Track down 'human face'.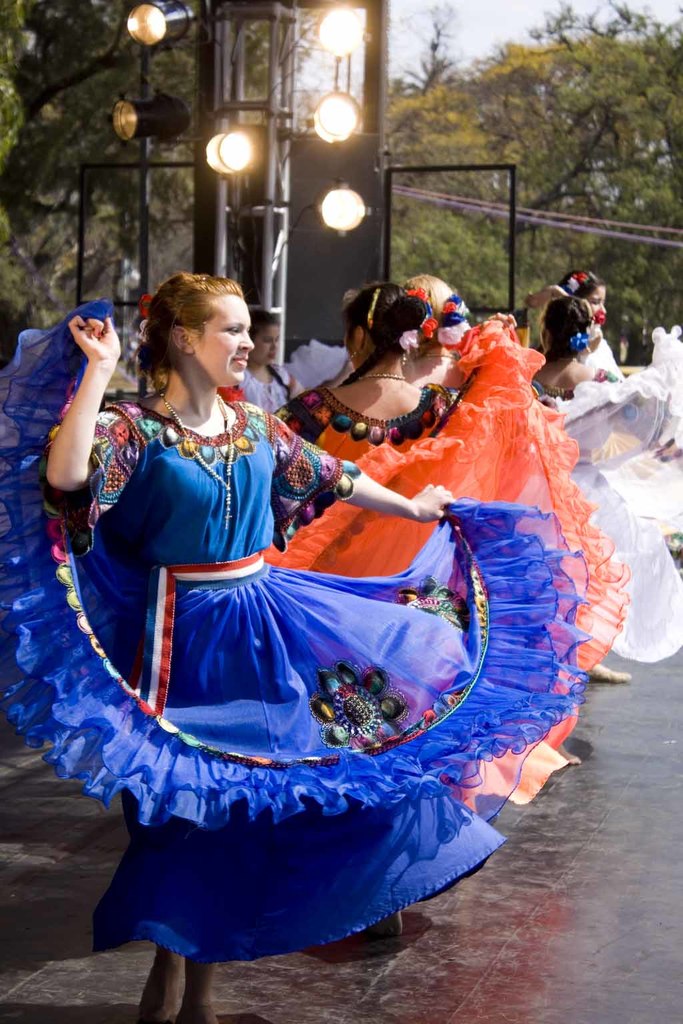
Tracked to x1=190, y1=294, x2=255, y2=394.
